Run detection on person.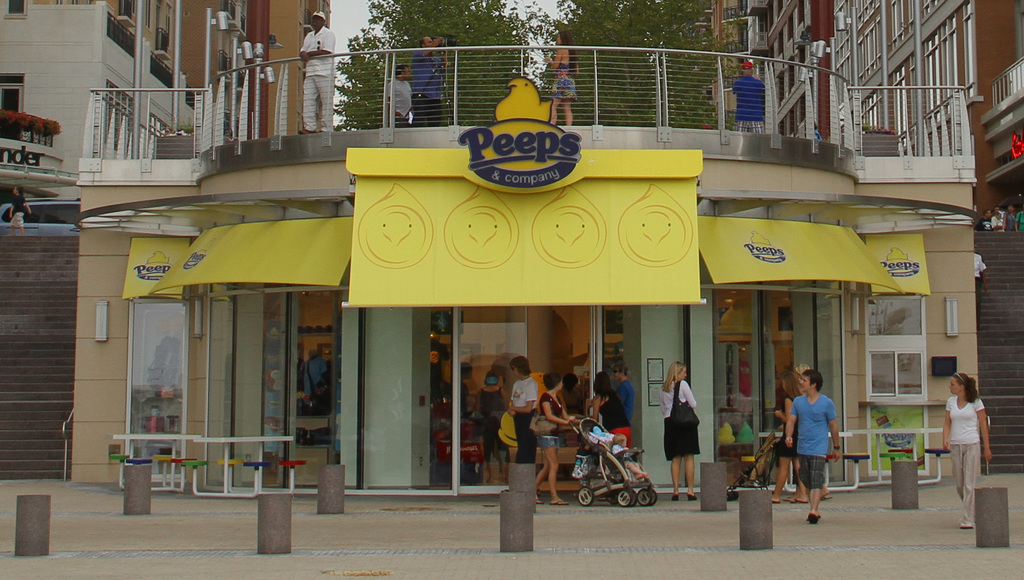
Result: 787 364 847 519.
